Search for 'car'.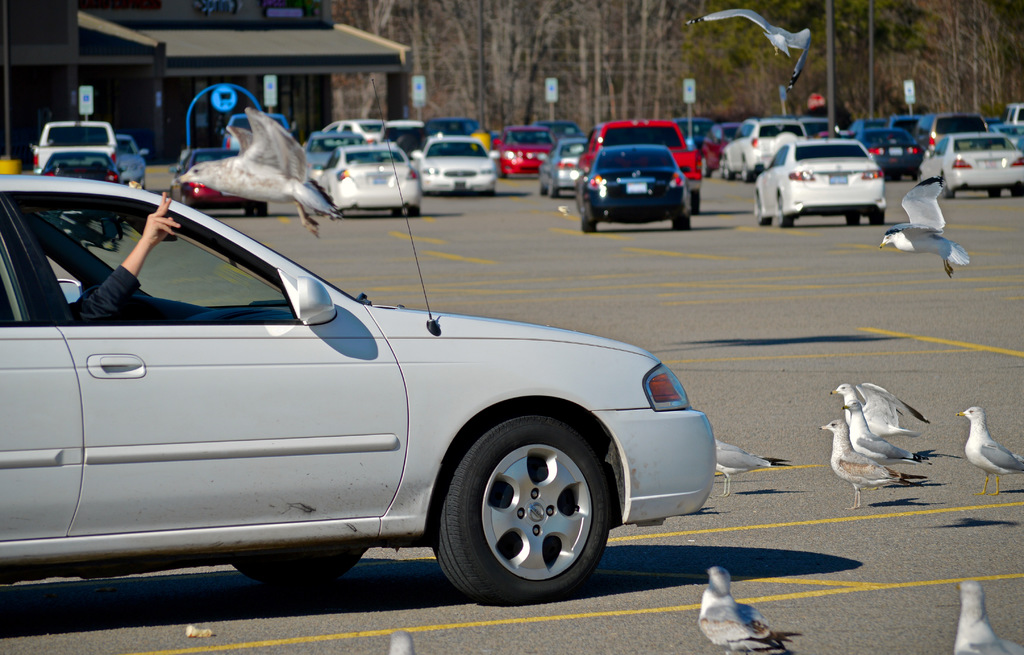
Found at x1=586, y1=111, x2=707, y2=188.
